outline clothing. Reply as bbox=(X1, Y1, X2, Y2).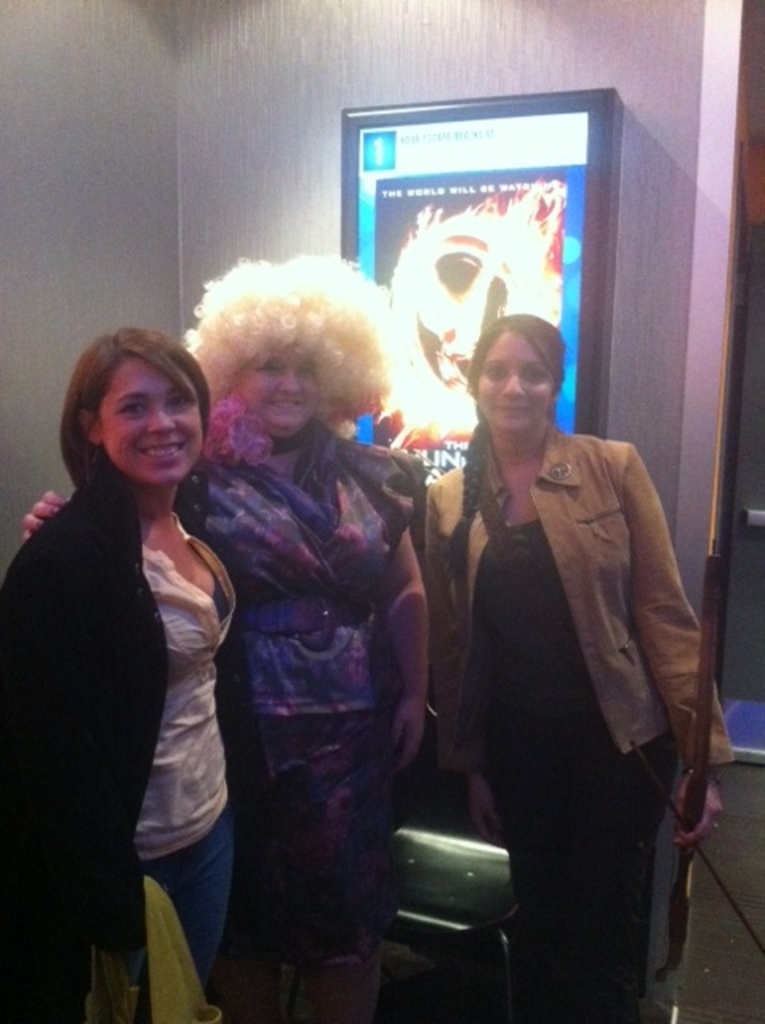
bbox=(0, 469, 235, 1022).
